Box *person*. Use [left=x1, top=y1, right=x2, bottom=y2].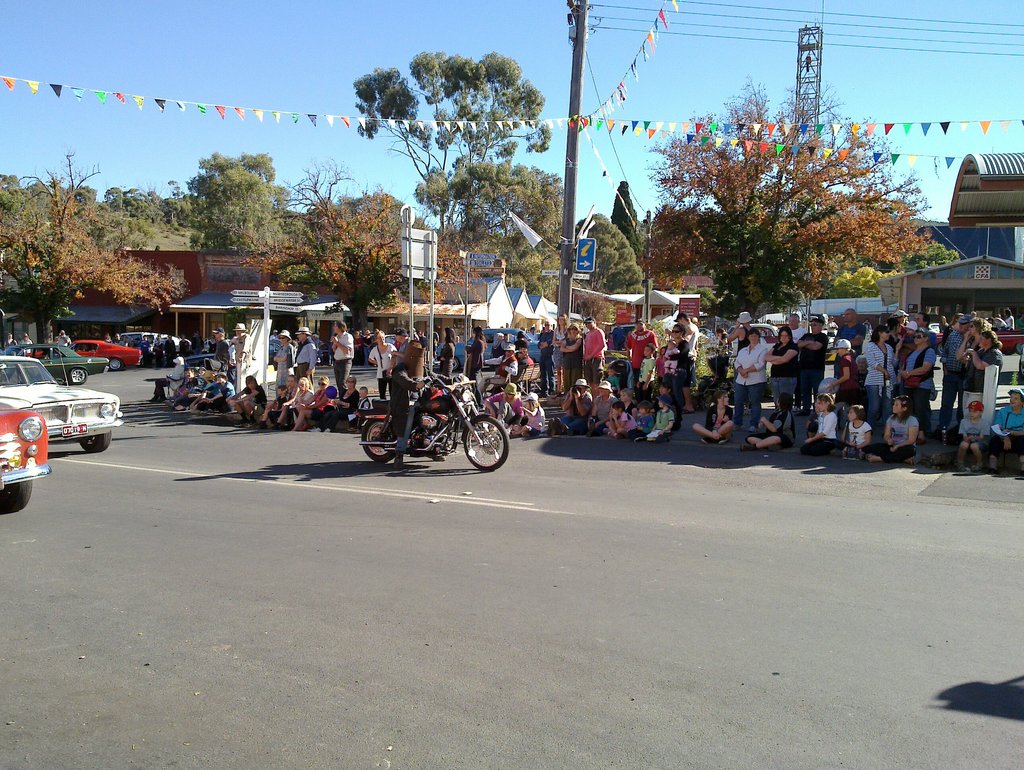
[left=388, top=340, right=468, bottom=471].
